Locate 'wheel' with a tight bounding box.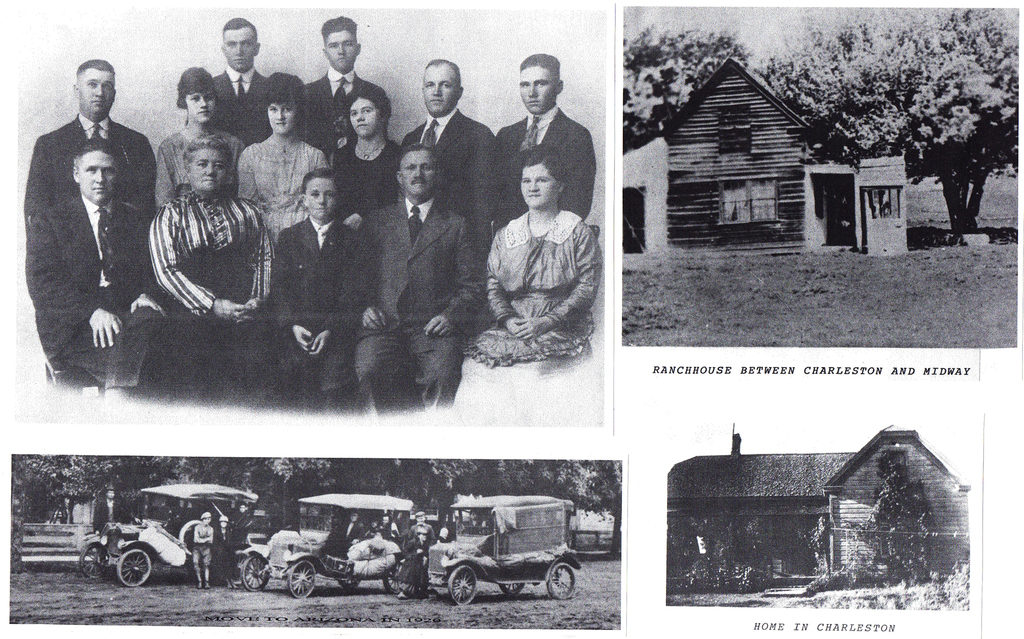
x1=400 y1=567 x2=417 y2=595.
